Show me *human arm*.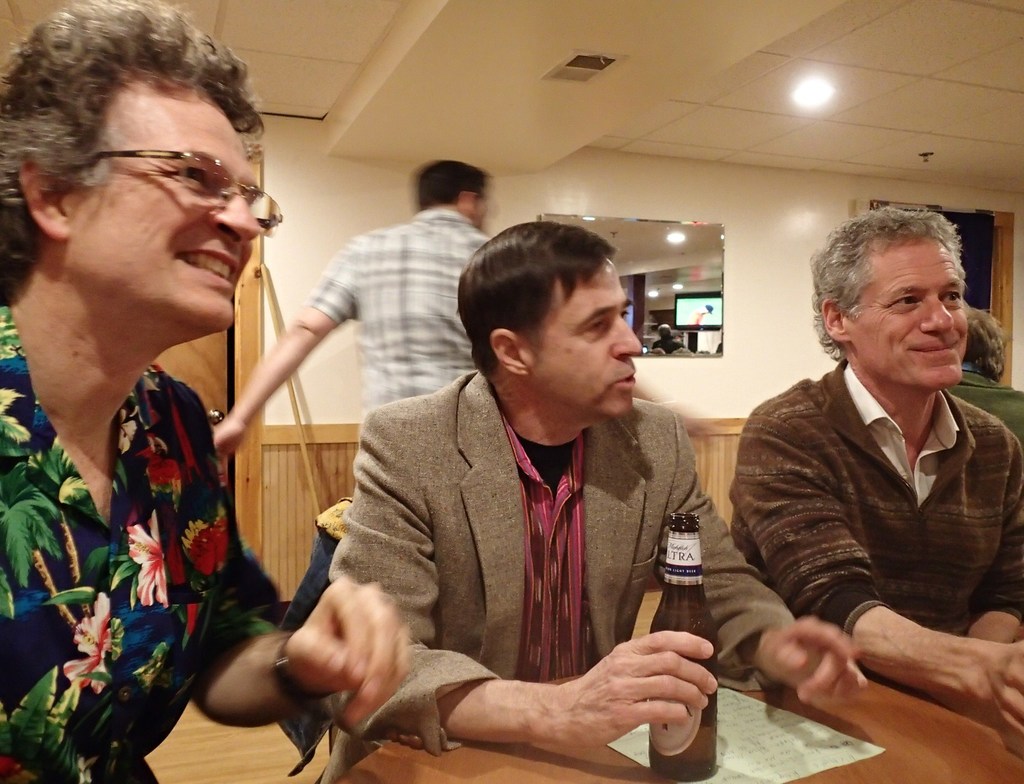
*human arm* is here: 200,236,367,456.
